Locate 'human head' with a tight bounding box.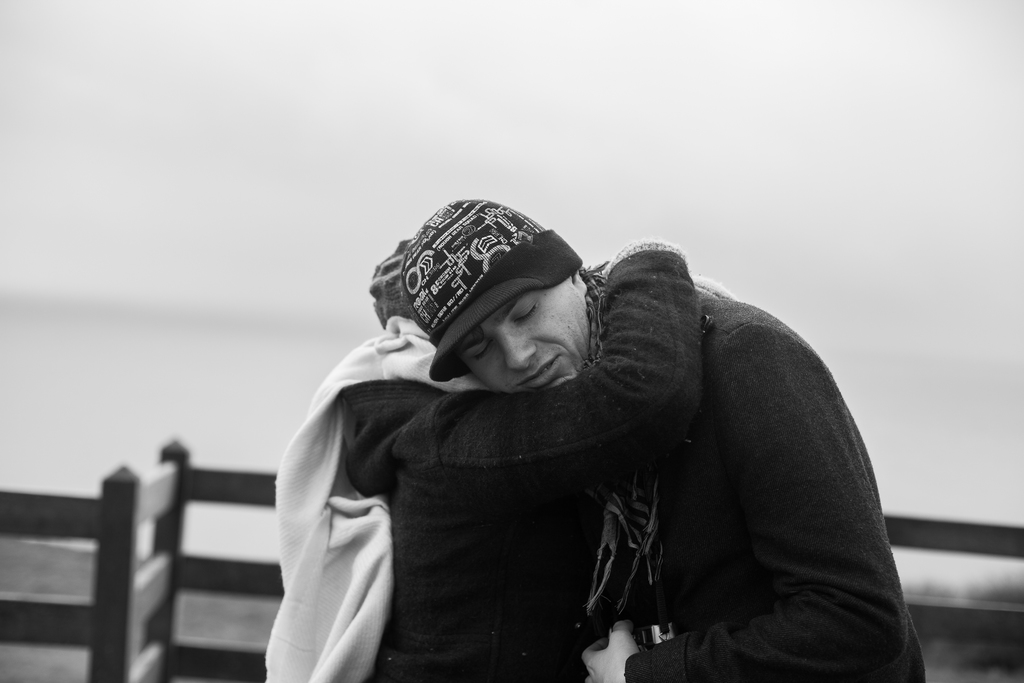
{"left": 402, "top": 215, "right": 611, "bottom": 402}.
